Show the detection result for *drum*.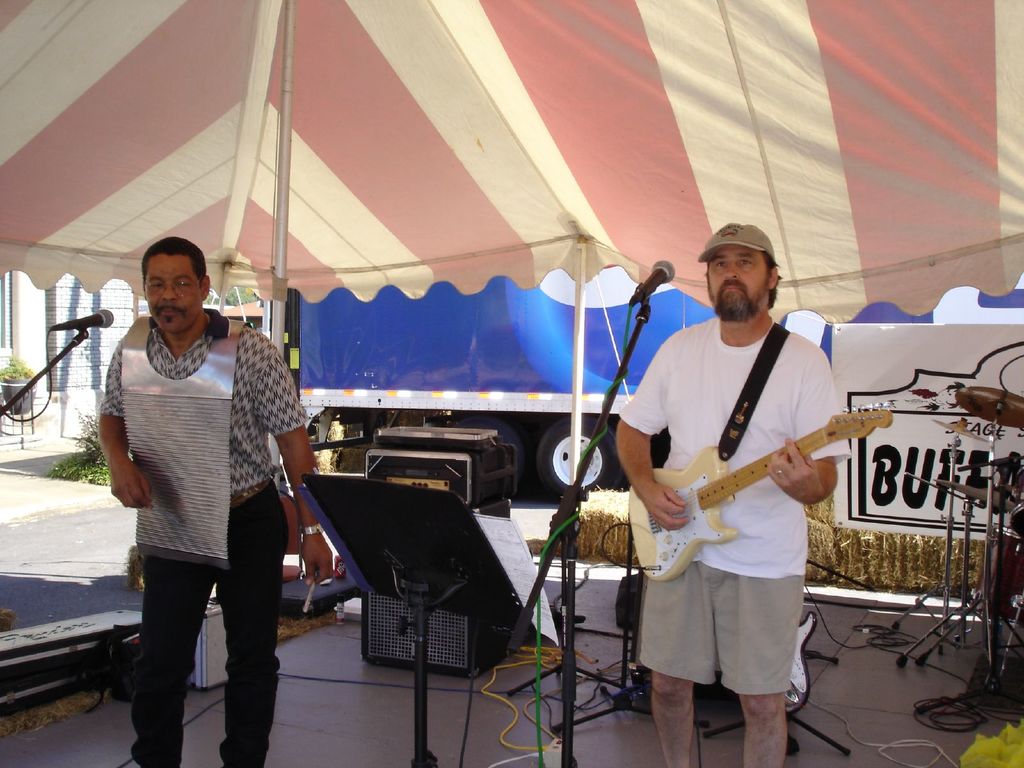
[x1=1009, y1=465, x2=1023, y2=536].
